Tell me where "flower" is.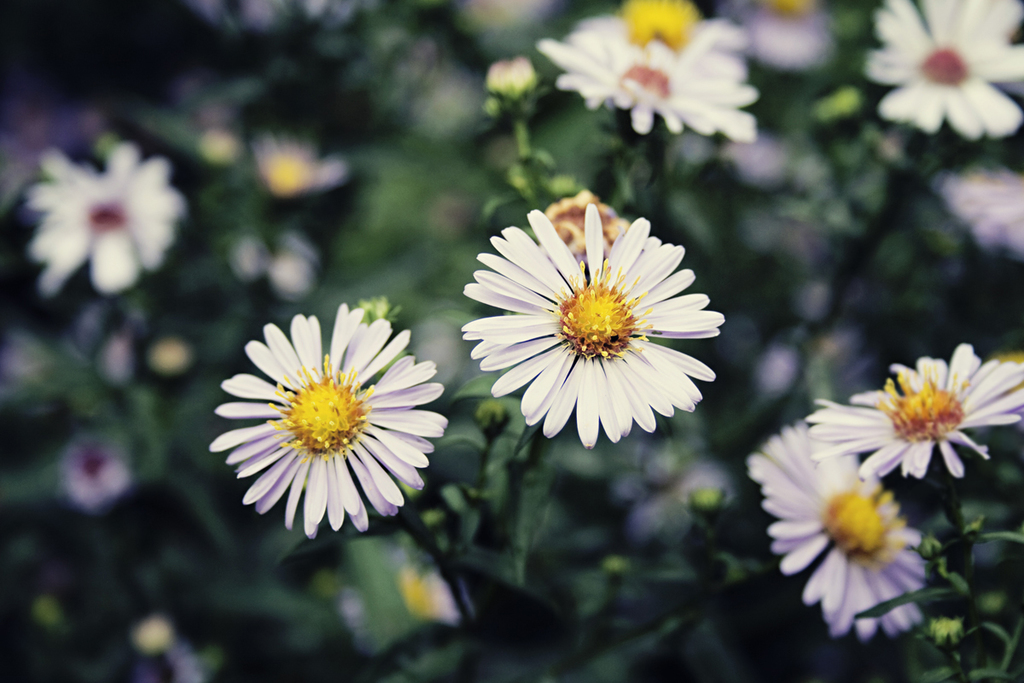
"flower" is at [460, 203, 725, 447].
